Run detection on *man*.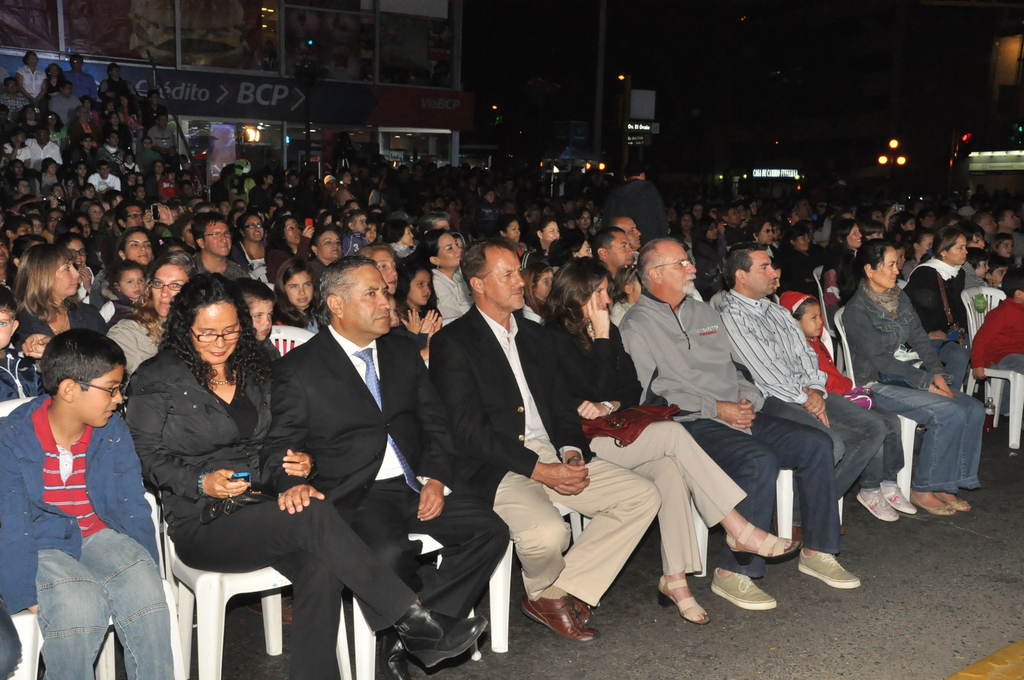
Result: {"x1": 147, "y1": 113, "x2": 179, "y2": 154}.
